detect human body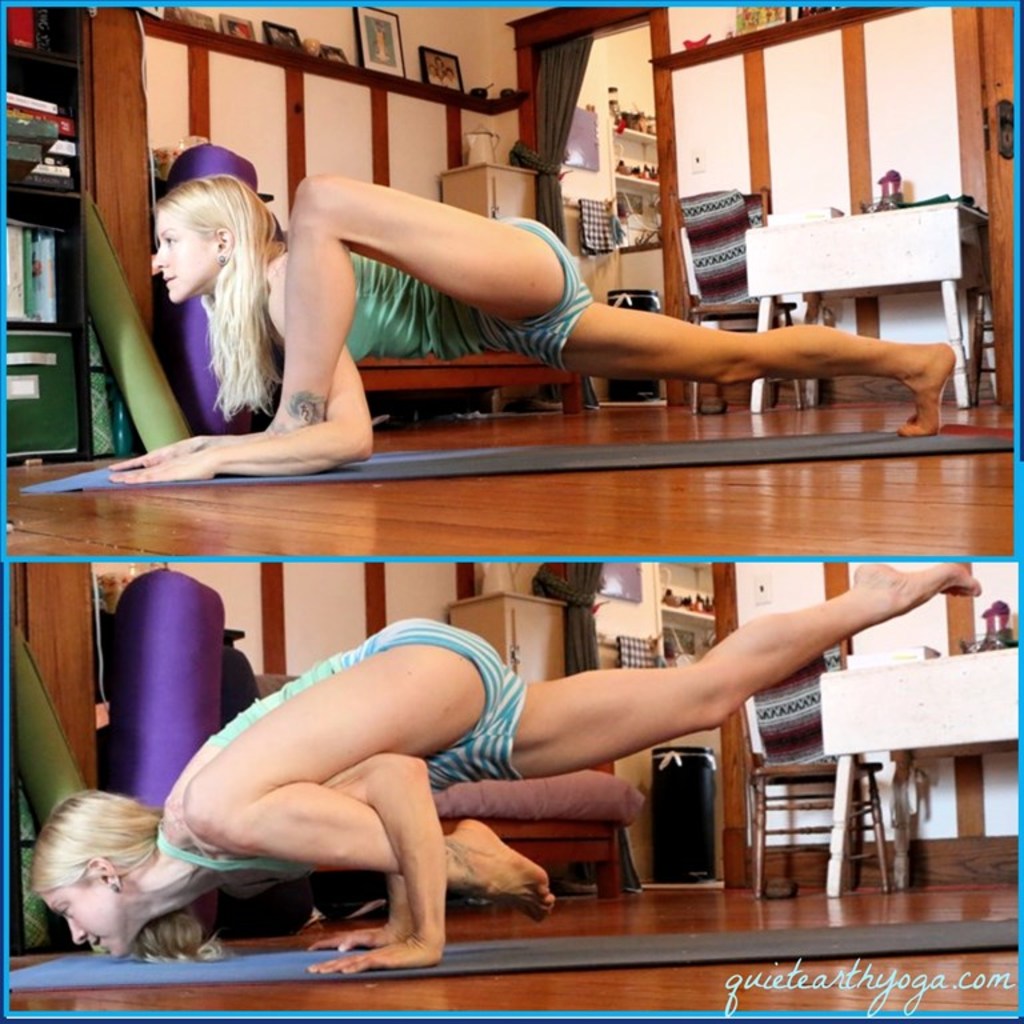
157, 141, 924, 448
